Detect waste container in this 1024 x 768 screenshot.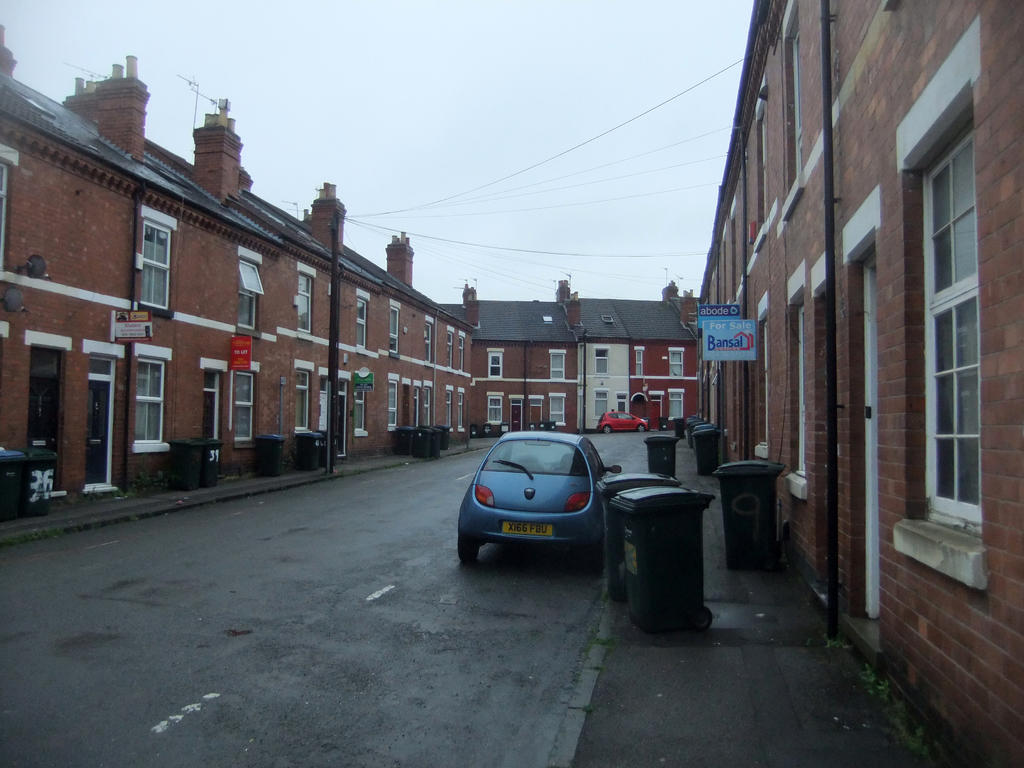
Detection: 525:418:538:433.
